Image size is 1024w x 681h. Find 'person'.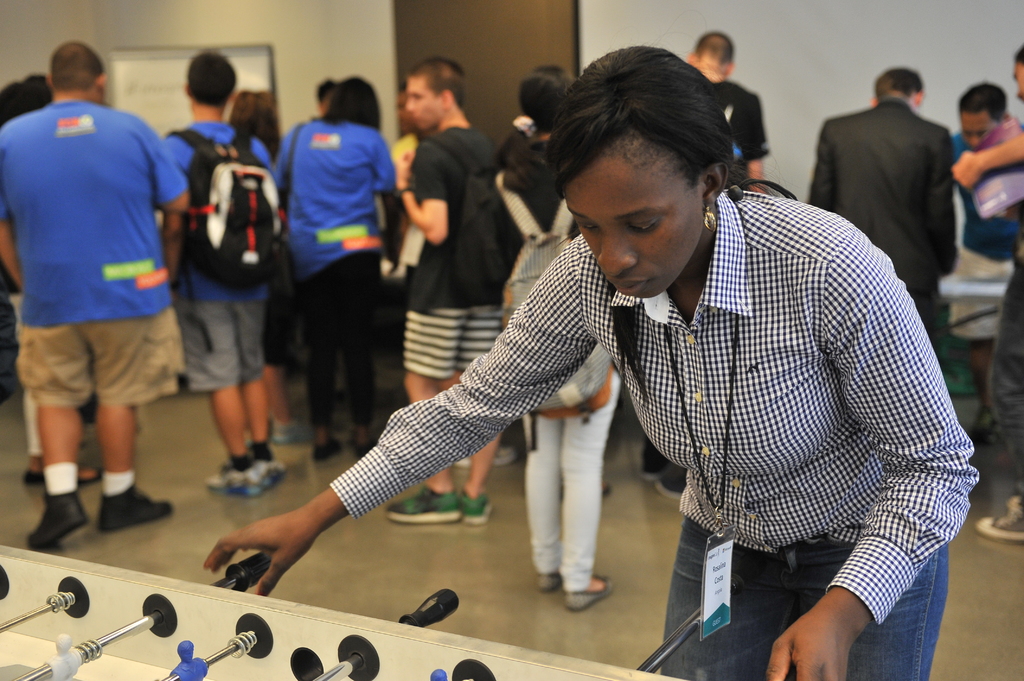
crop(932, 75, 1021, 425).
